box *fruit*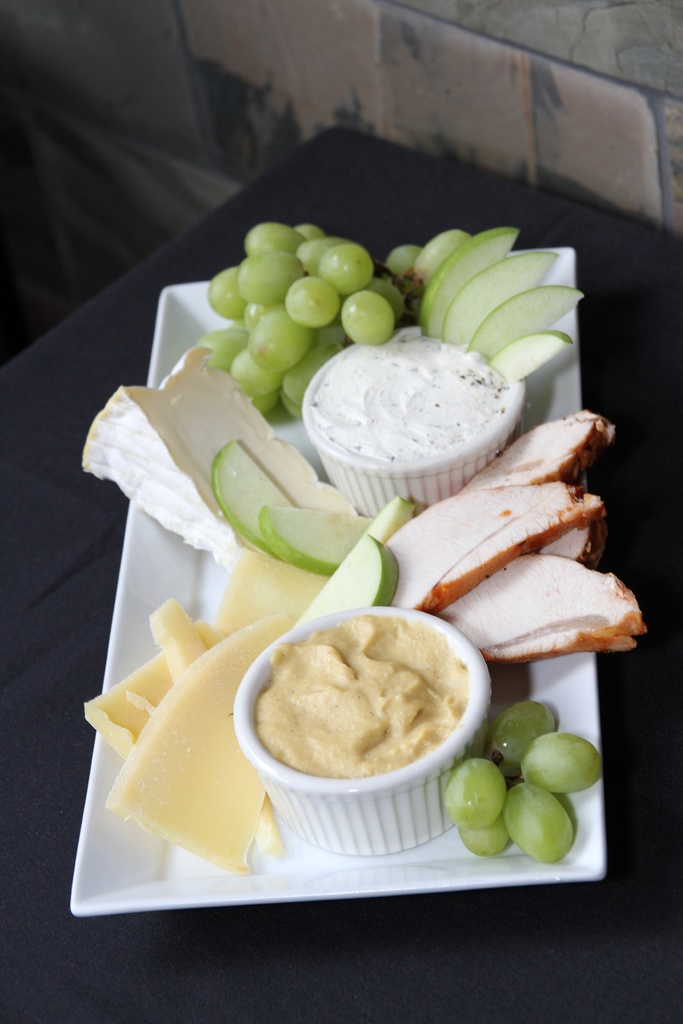
[left=208, top=440, right=292, bottom=557]
